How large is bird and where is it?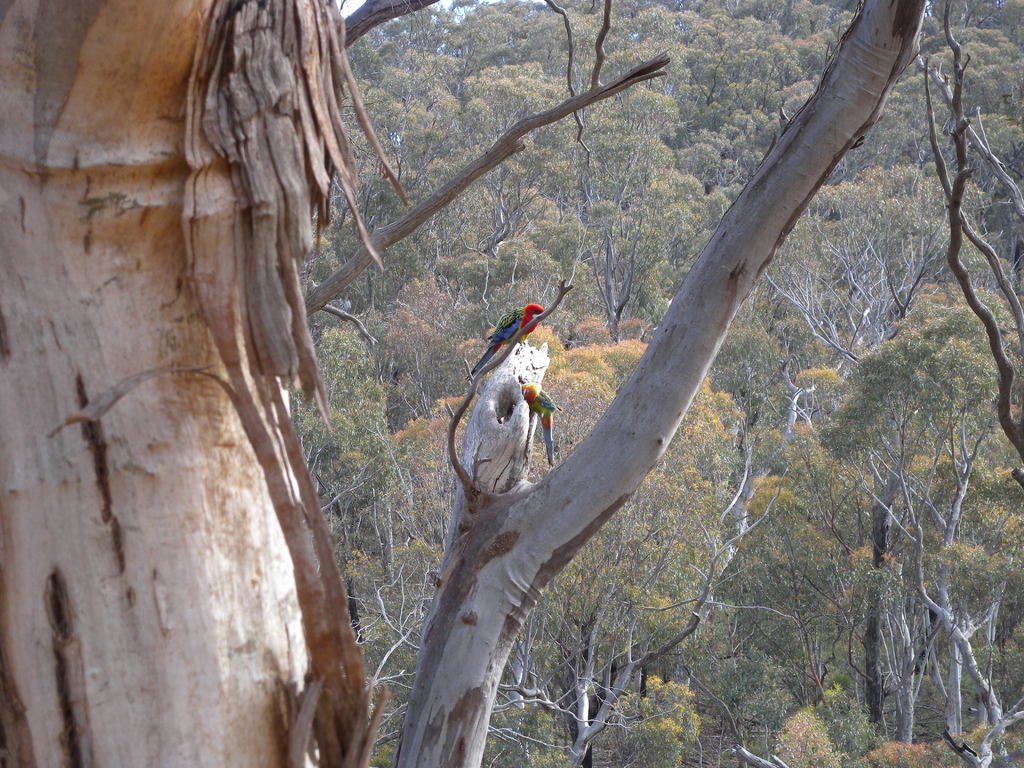
Bounding box: locate(469, 298, 549, 377).
